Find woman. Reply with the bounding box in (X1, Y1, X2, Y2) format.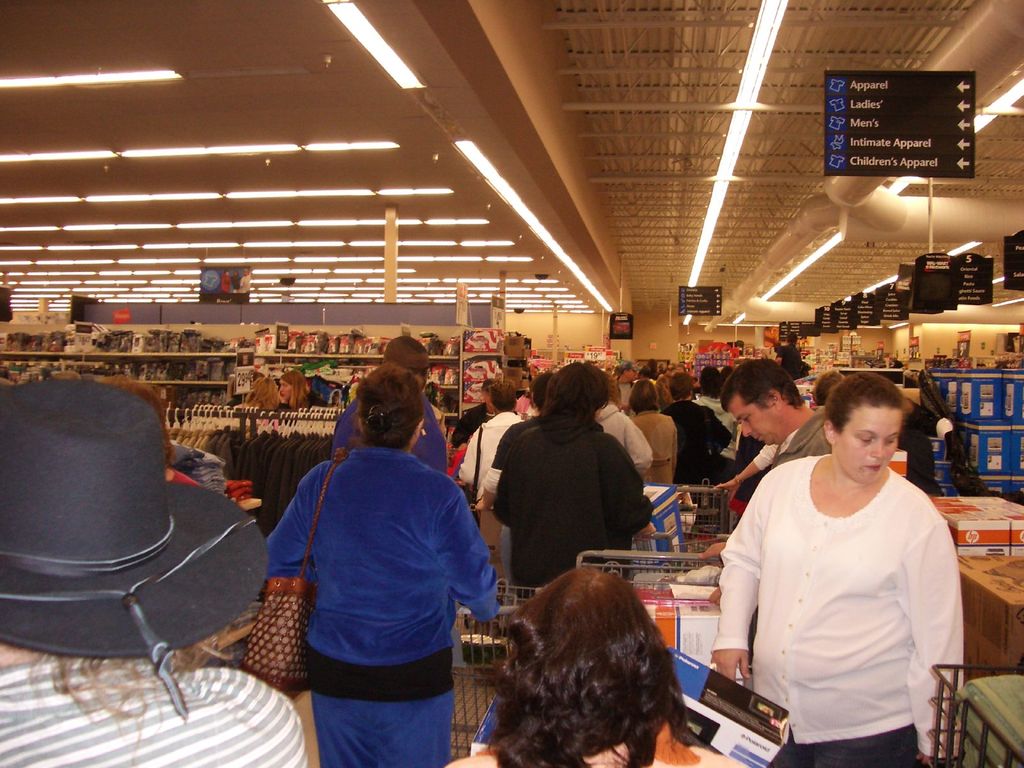
(246, 355, 494, 764).
